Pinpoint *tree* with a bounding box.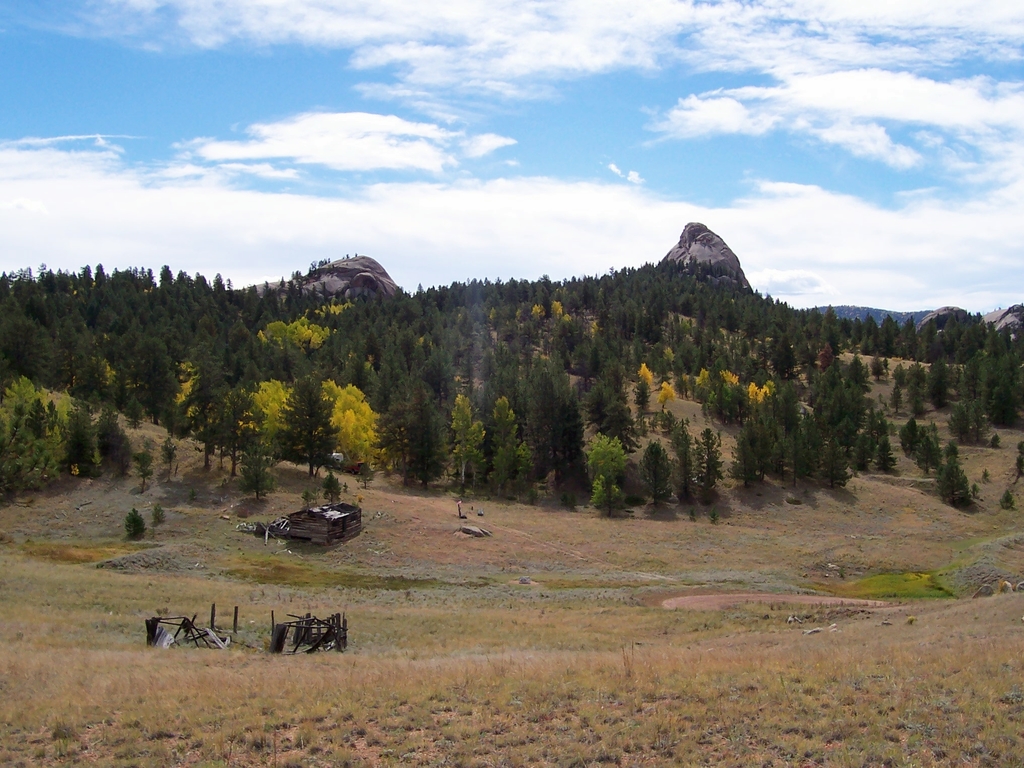
983,369,1020,435.
